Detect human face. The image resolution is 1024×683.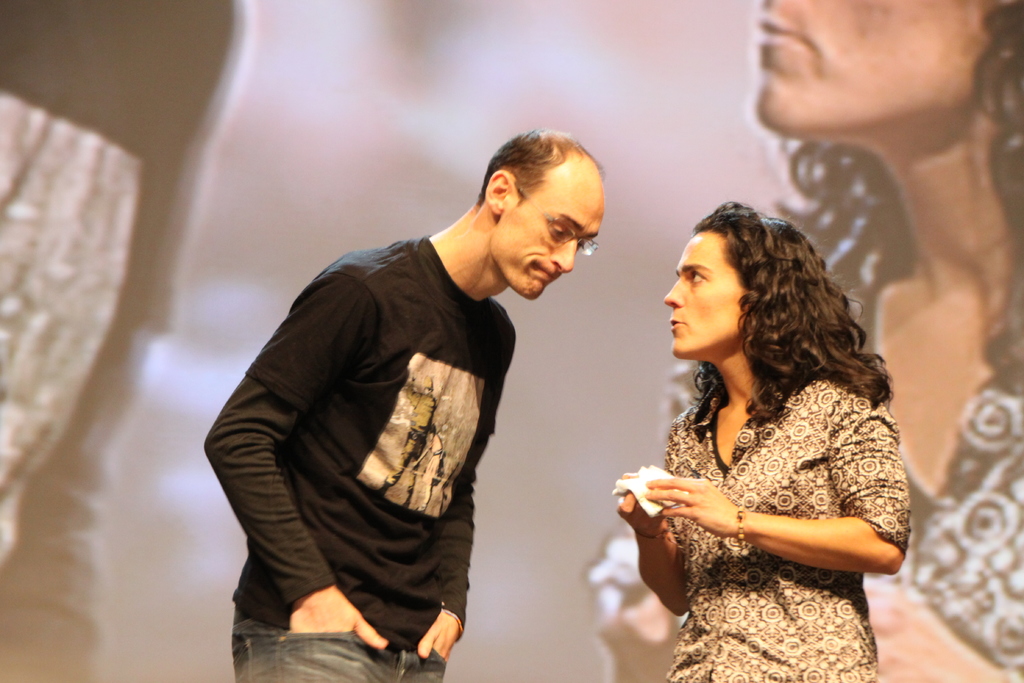
region(666, 222, 744, 357).
